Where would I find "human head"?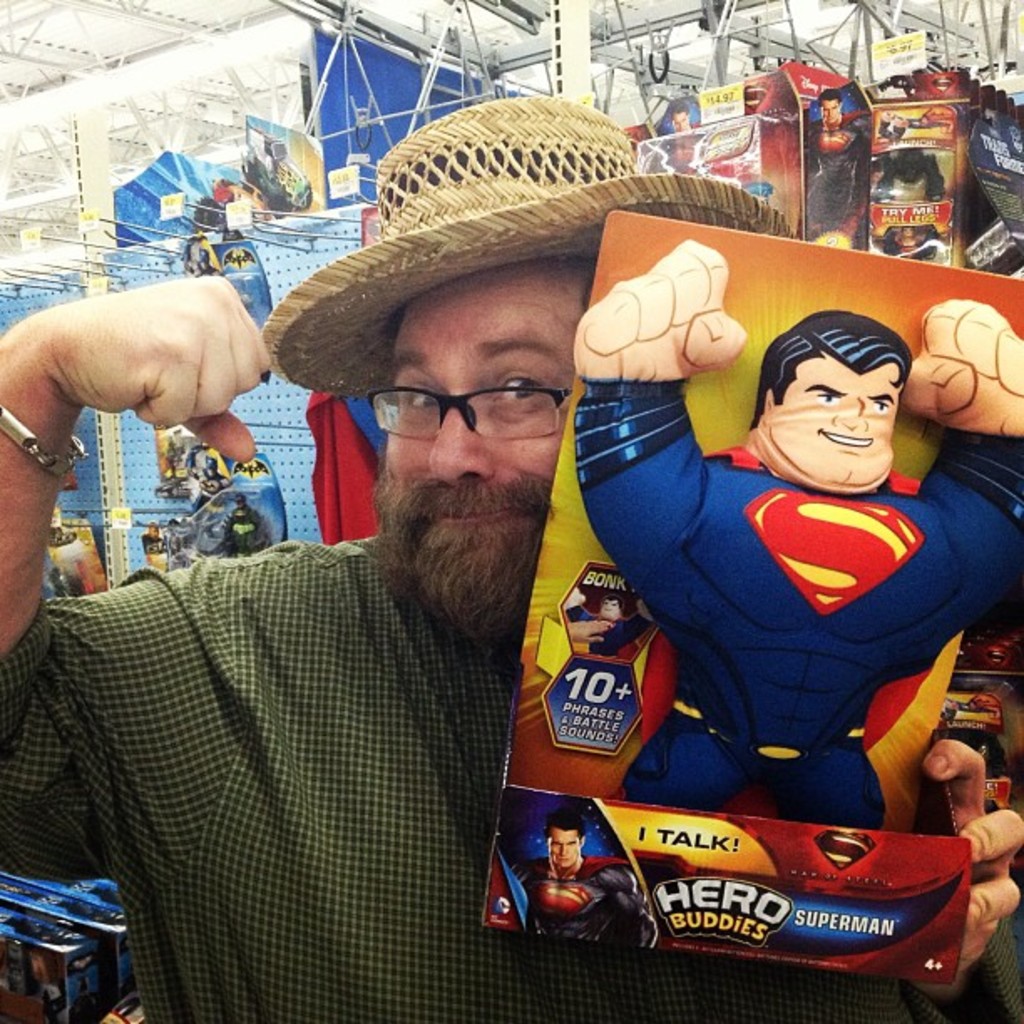
At Rect(822, 89, 840, 129).
